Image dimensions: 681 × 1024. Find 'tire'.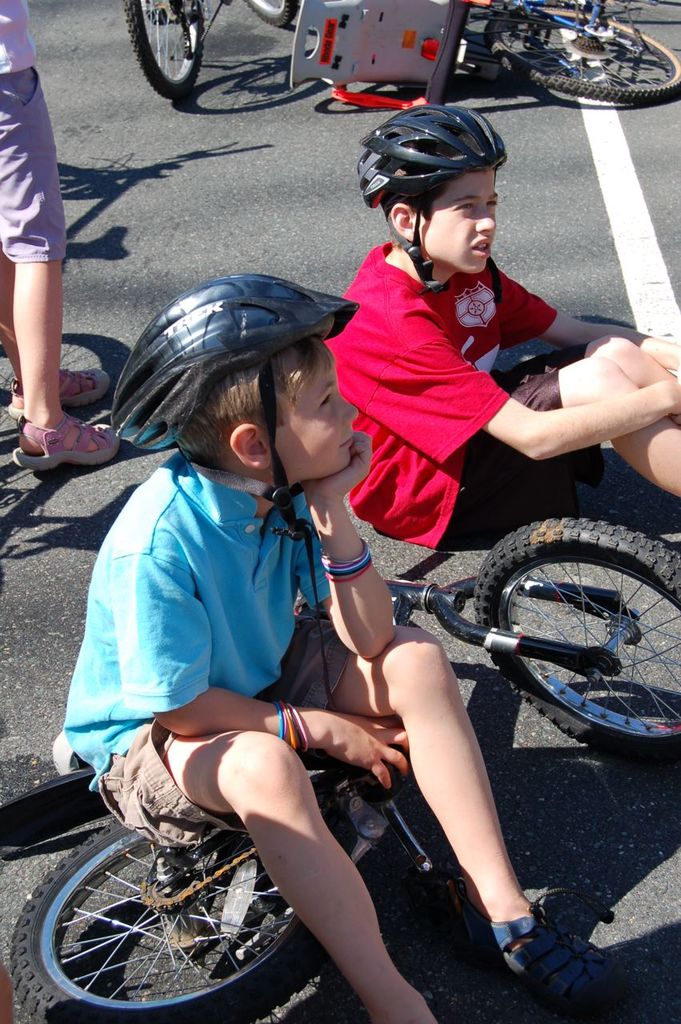
11/820/349/1023.
